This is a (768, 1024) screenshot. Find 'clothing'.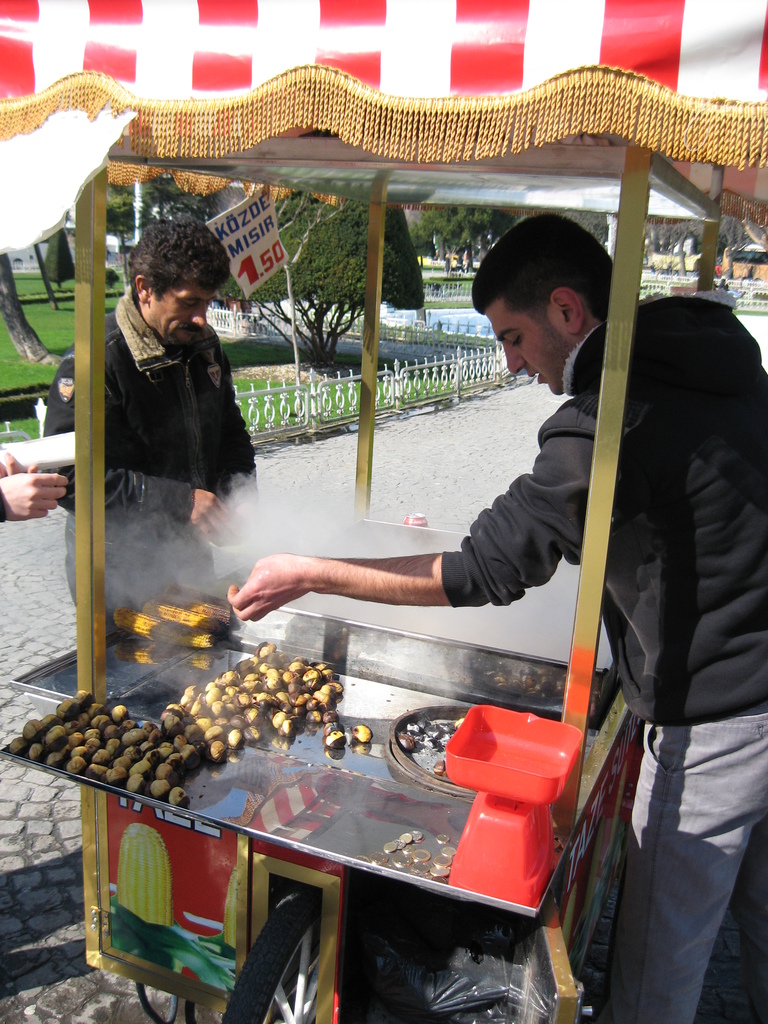
Bounding box: l=484, t=216, r=745, b=1013.
